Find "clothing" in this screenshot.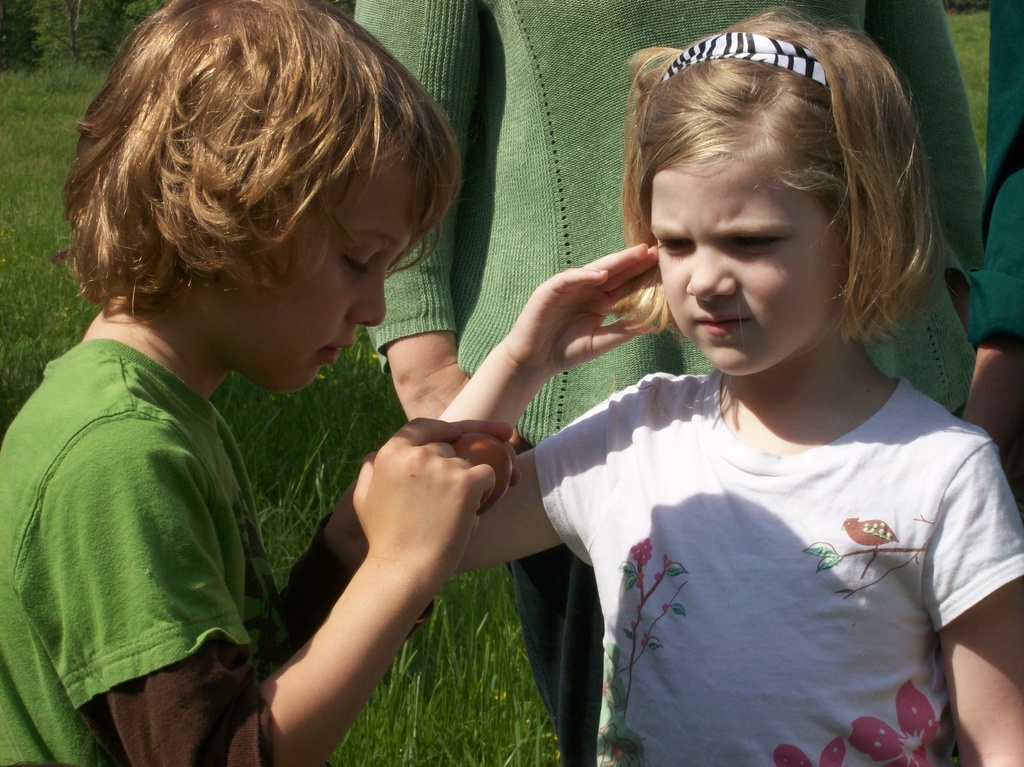
The bounding box for "clothing" is 964:0:1023:349.
